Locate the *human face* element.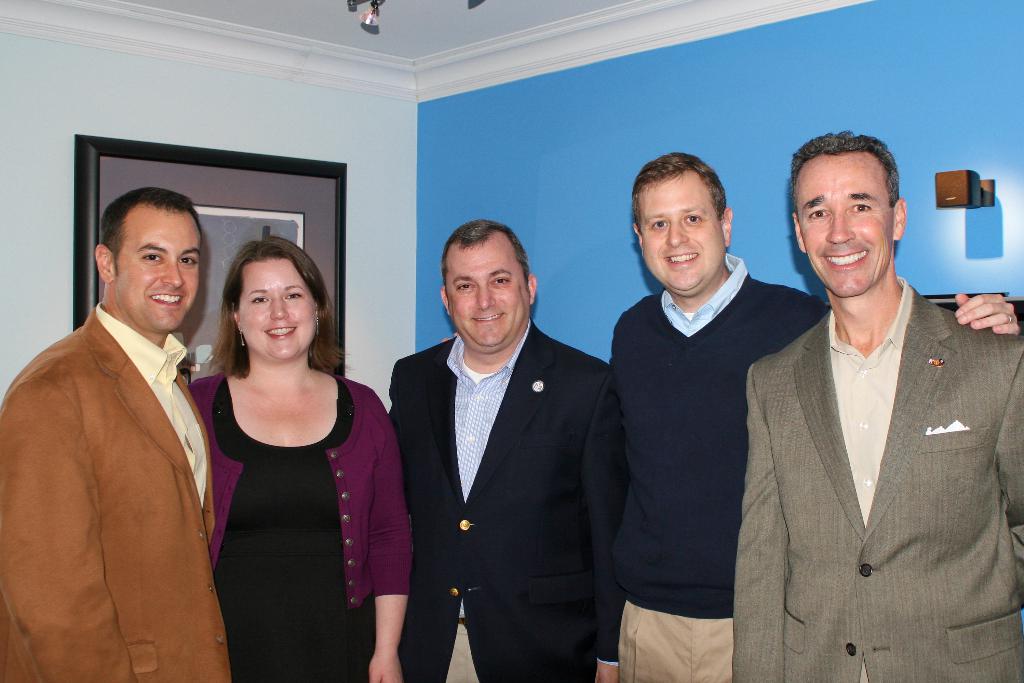
Element bbox: crop(640, 177, 725, 290).
